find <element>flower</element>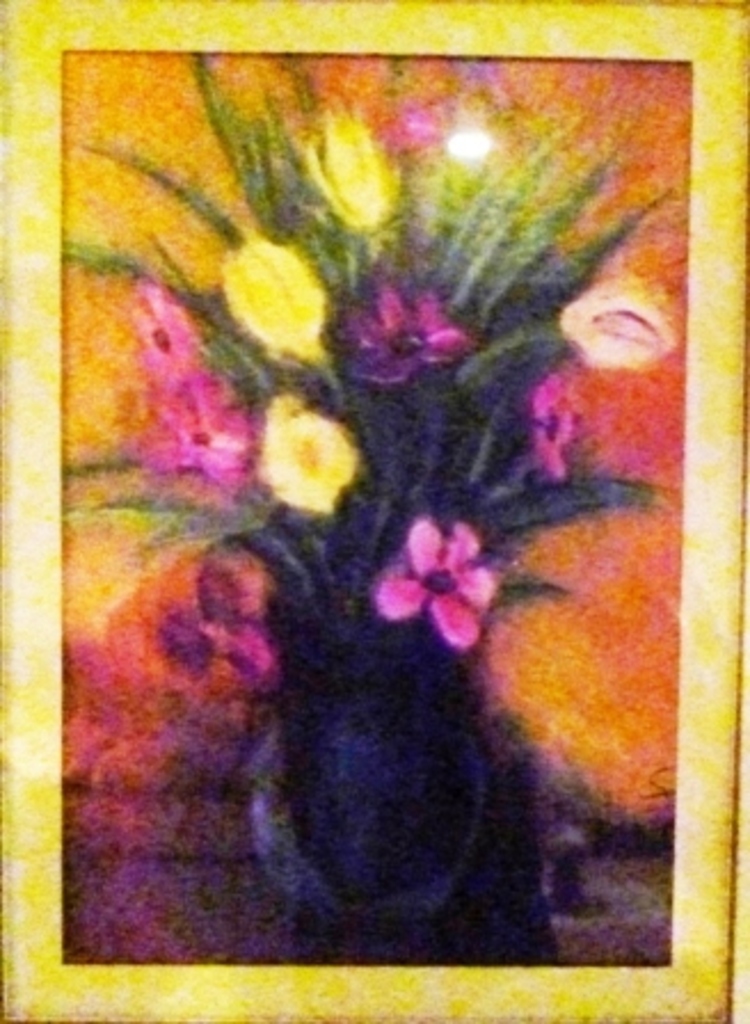
[245, 409, 361, 512]
